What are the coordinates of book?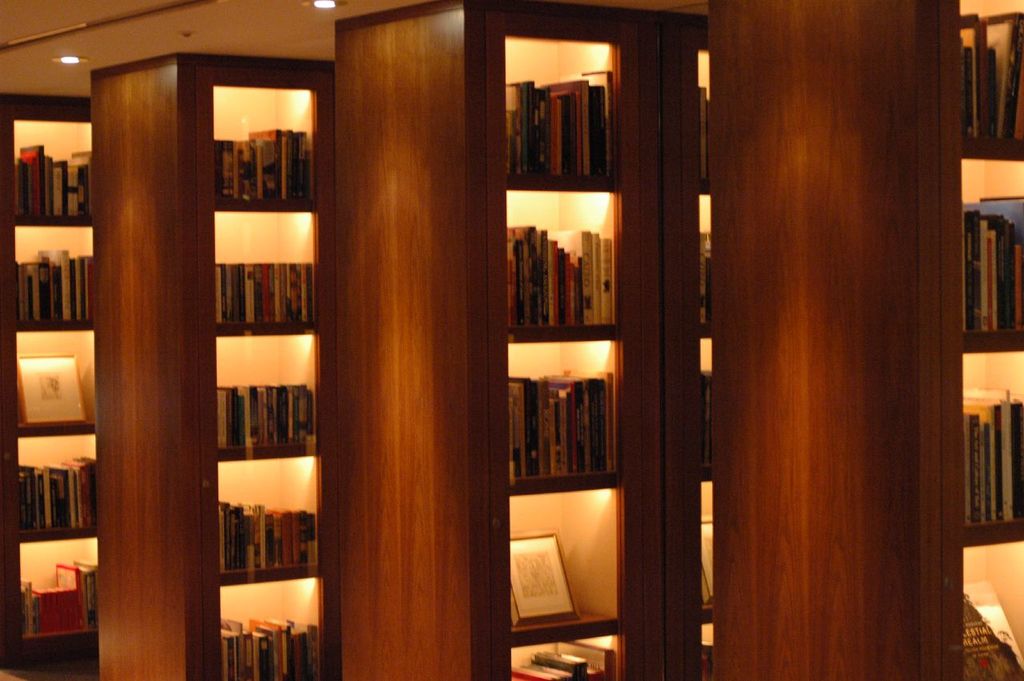
(503, 230, 616, 332).
